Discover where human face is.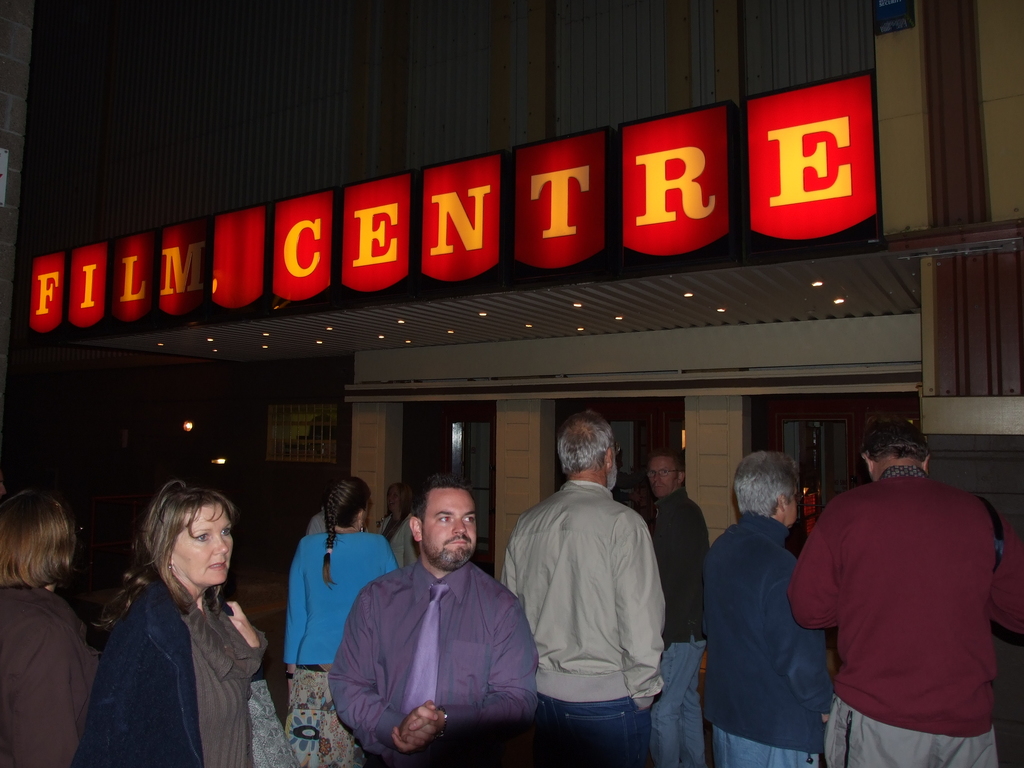
Discovered at rect(175, 504, 234, 580).
